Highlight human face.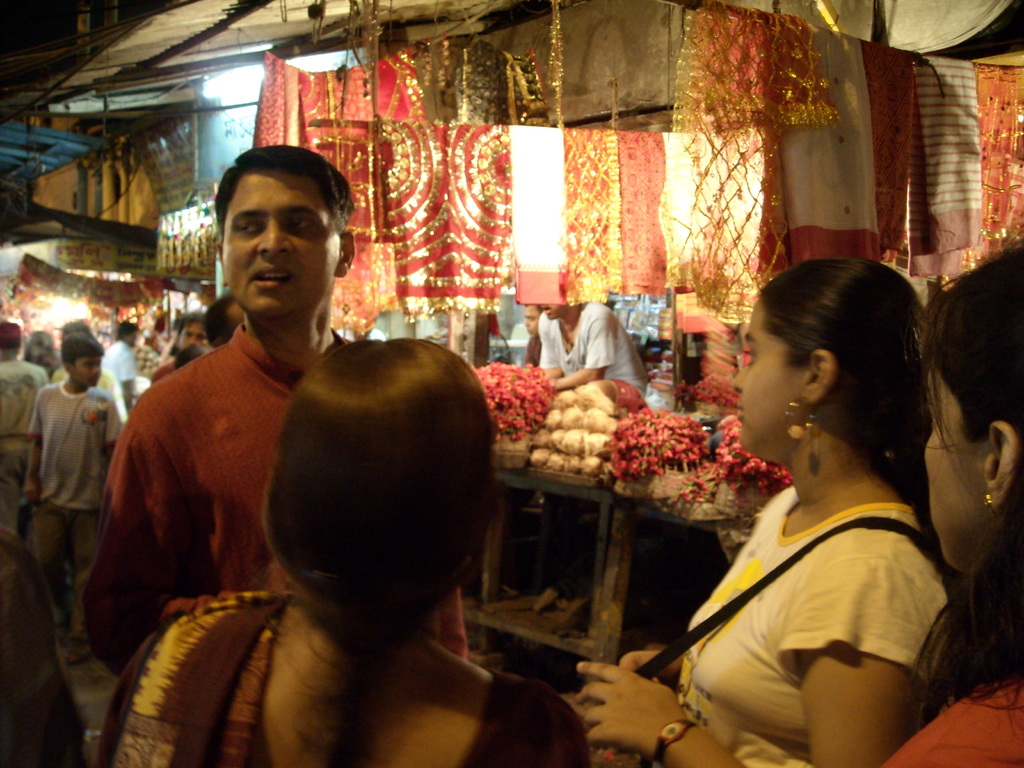
Highlighted region: [left=731, top=301, right=794, bottom=445].
